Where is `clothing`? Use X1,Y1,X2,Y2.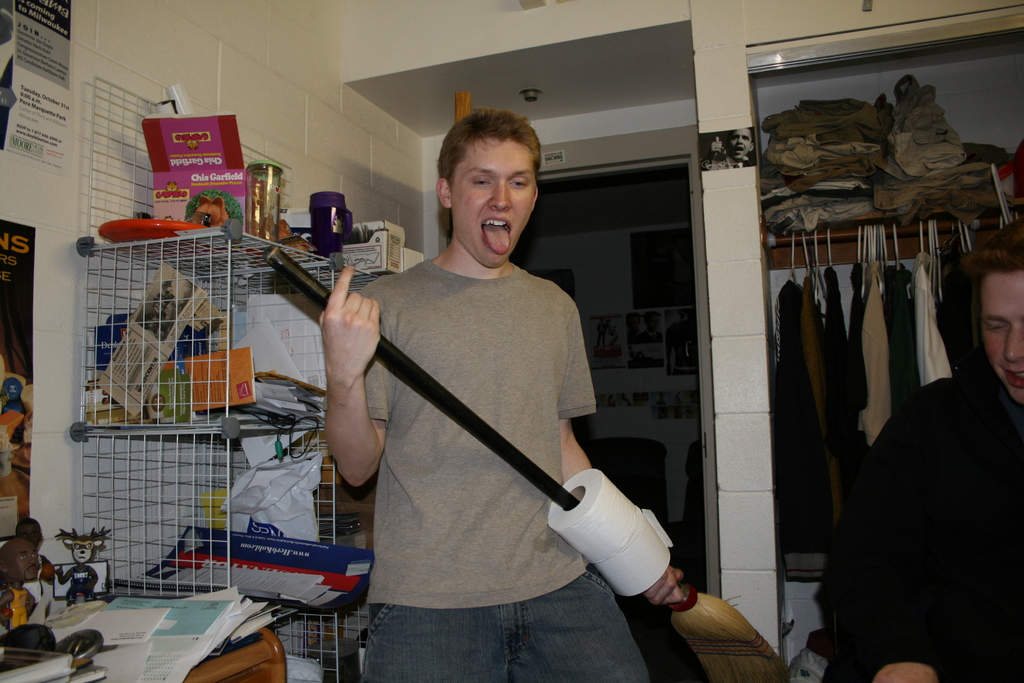
642,323,666,344.
